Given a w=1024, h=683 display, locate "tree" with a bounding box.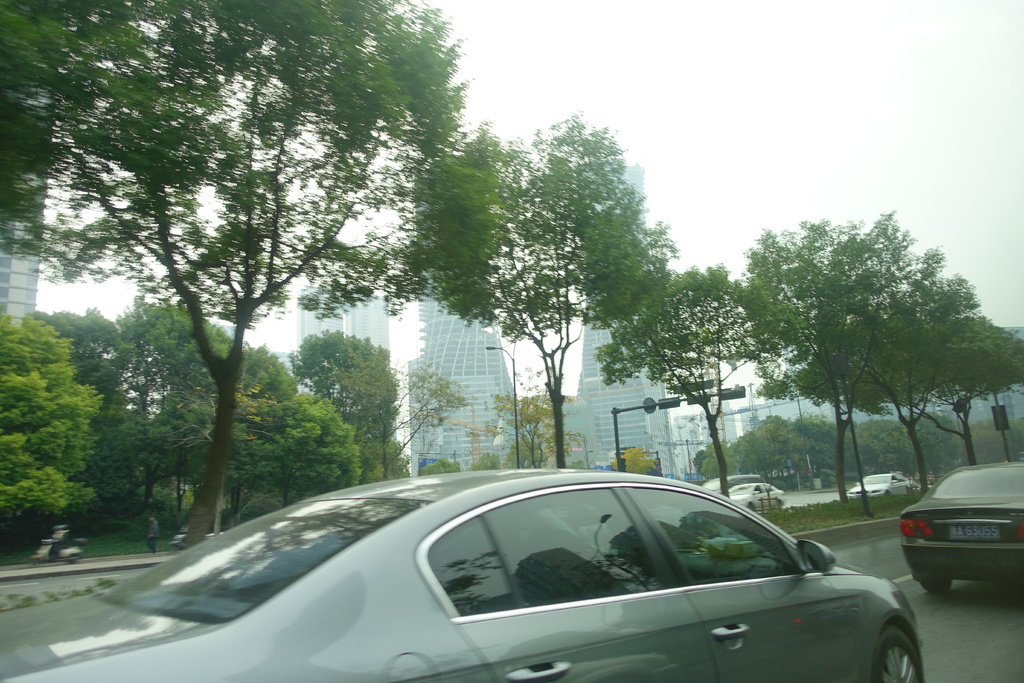
Located: {"left": 747, "top": 281, "right": 1007, "bottom": 504}.
